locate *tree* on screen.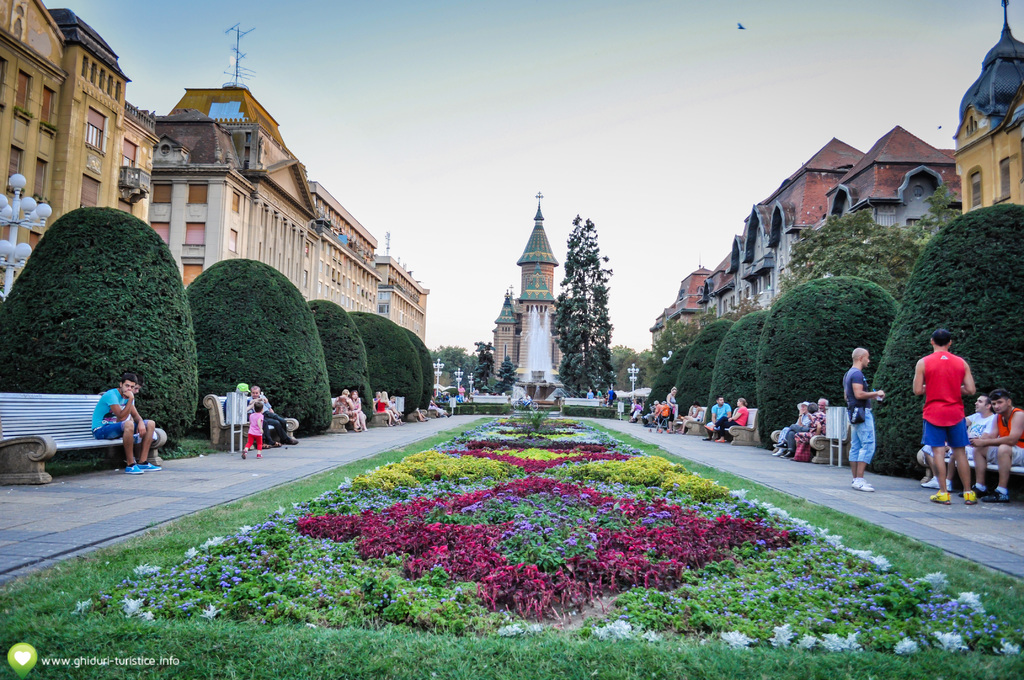
On screen at bbox=(184, 255, 335, 434).
